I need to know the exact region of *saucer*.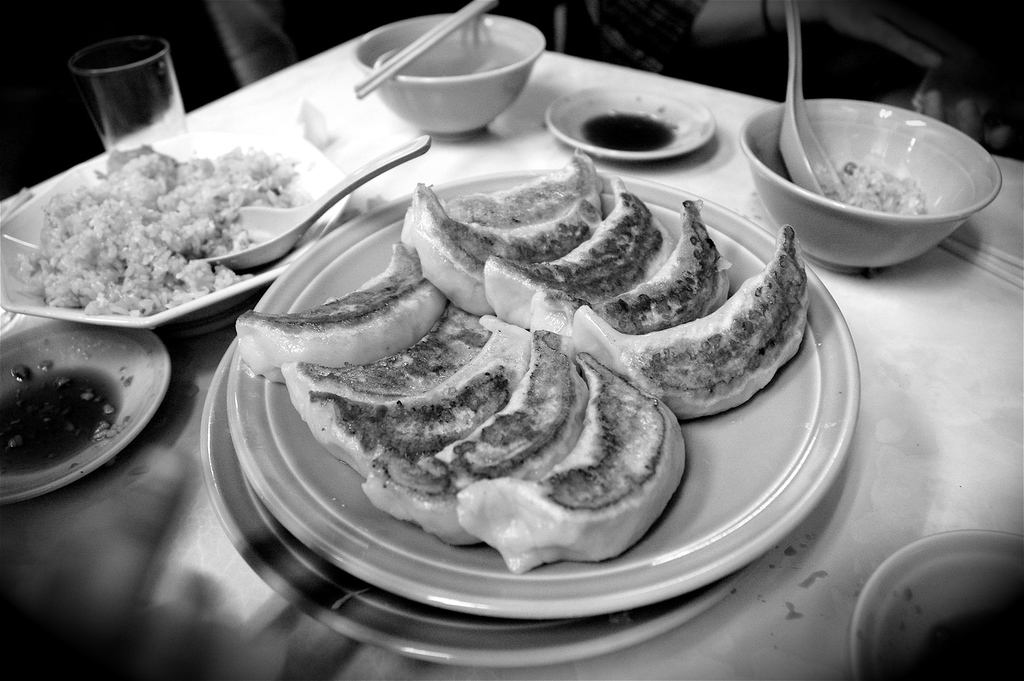
Region: select_region(540, 80, 715, 161).
